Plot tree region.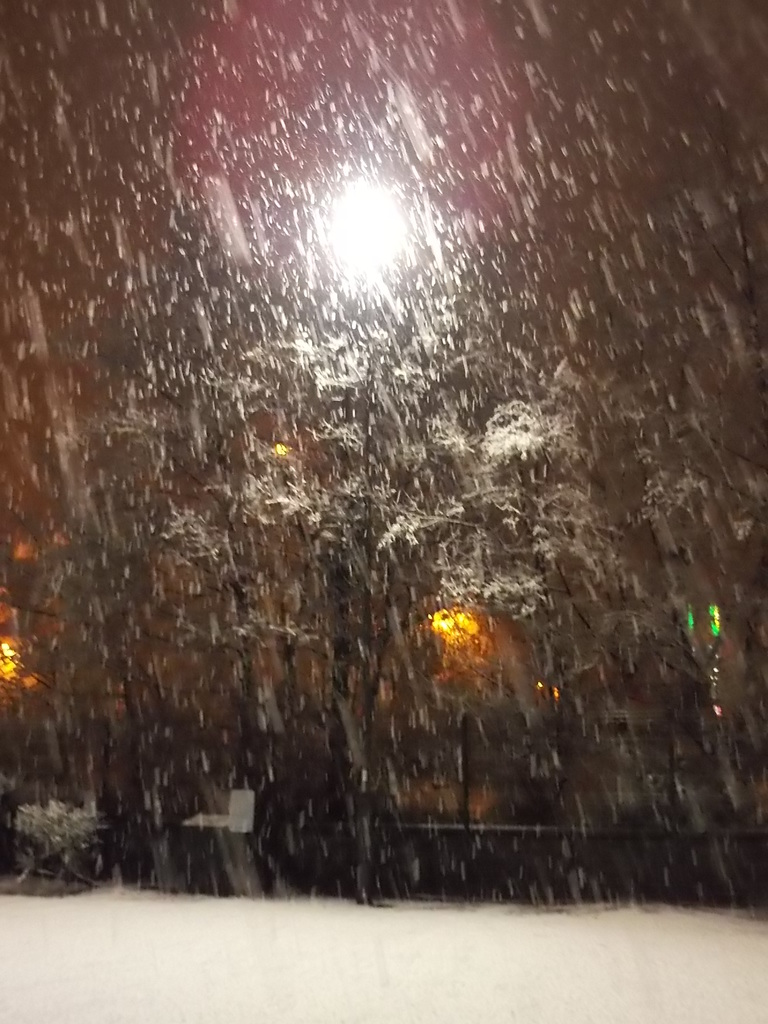
Plotted at bbox=[127, 280, 634, 884].
